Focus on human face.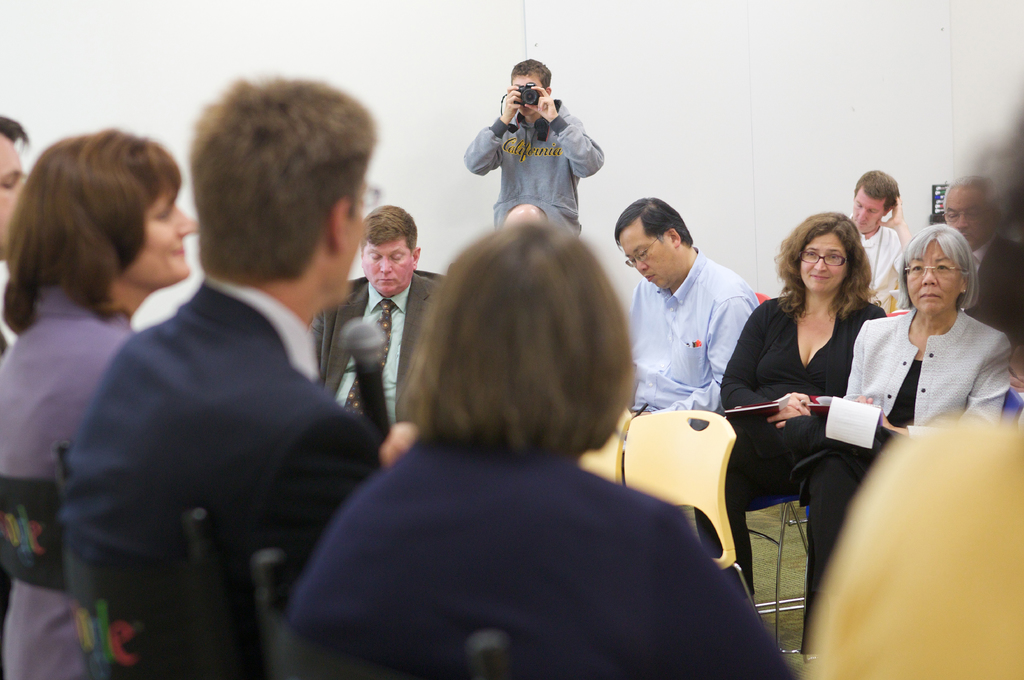
Focused at bbox=[617, 217, 678, 295].
